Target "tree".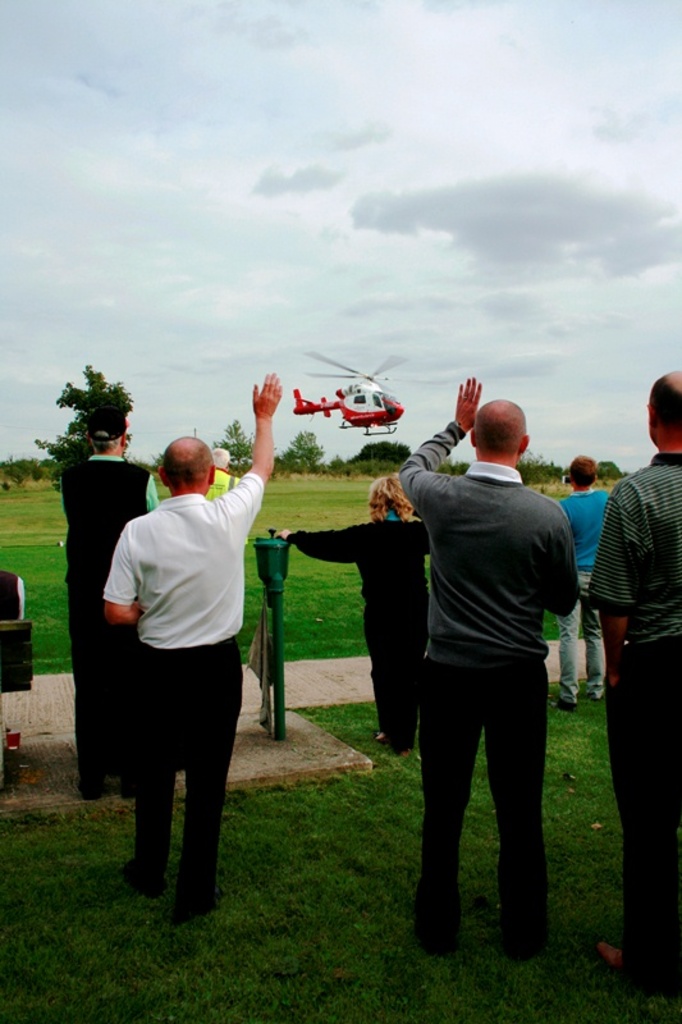
Target region: BBox(592, 457, 623, 483).
